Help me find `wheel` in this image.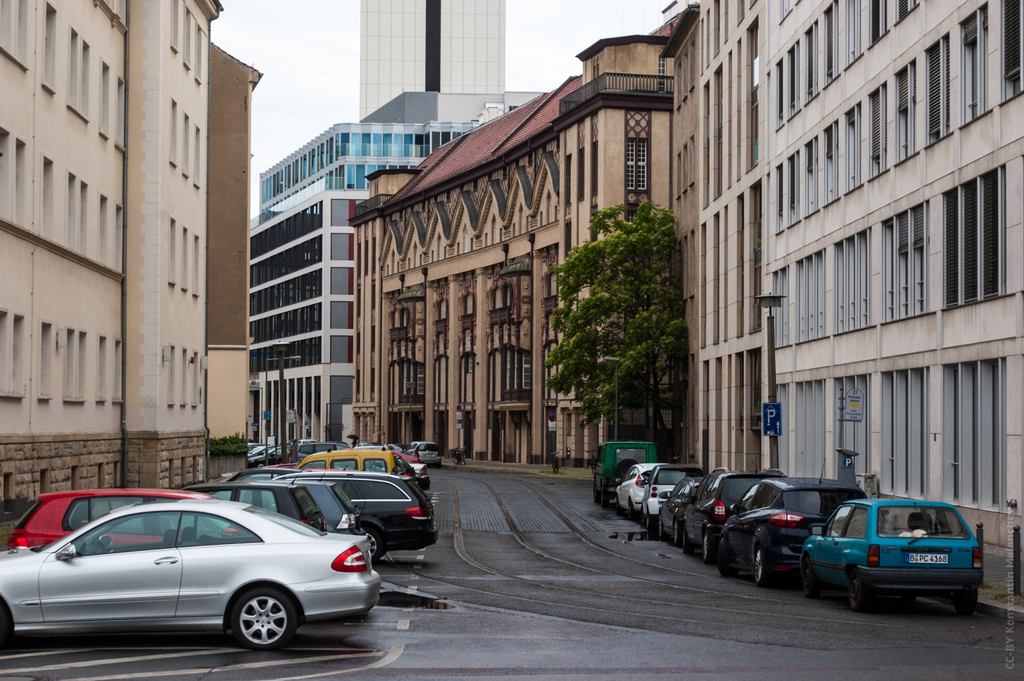
Found it: <bbox>643, 510, 653, 533</bbox>.
